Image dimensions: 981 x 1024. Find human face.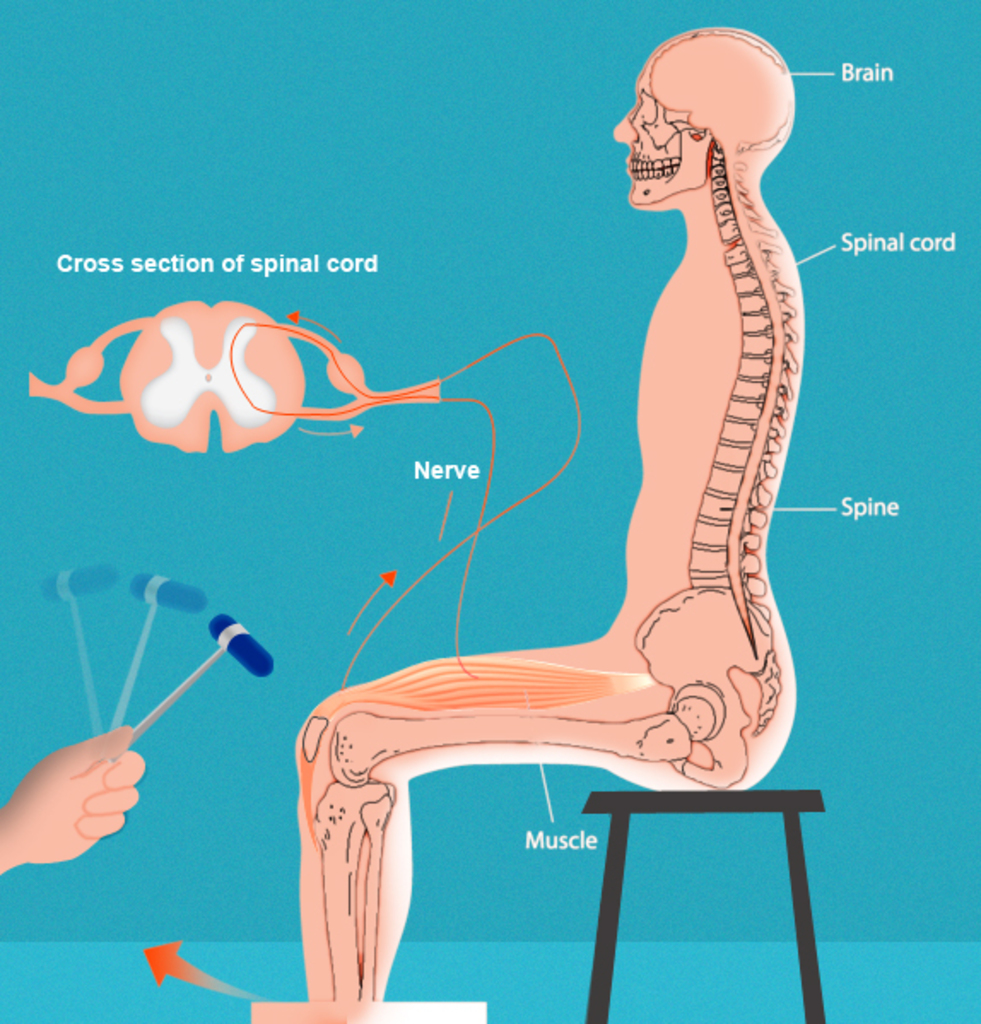
615:58:697:207.
